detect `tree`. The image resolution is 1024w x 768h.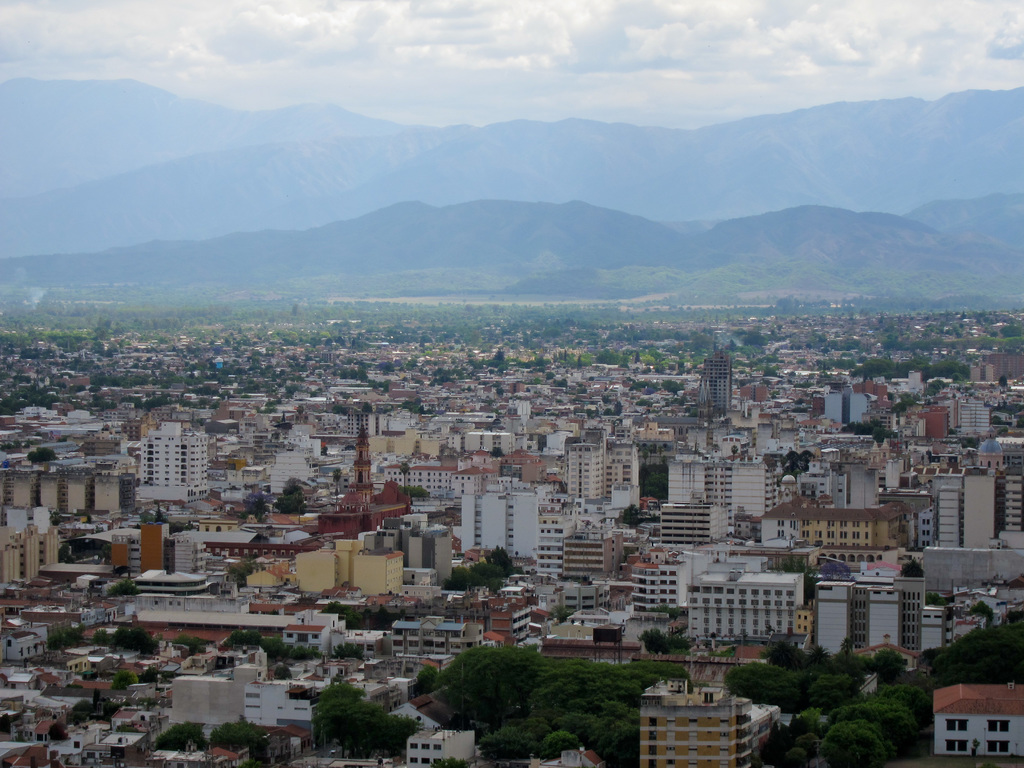
locate(633, 467, 669, 503).
